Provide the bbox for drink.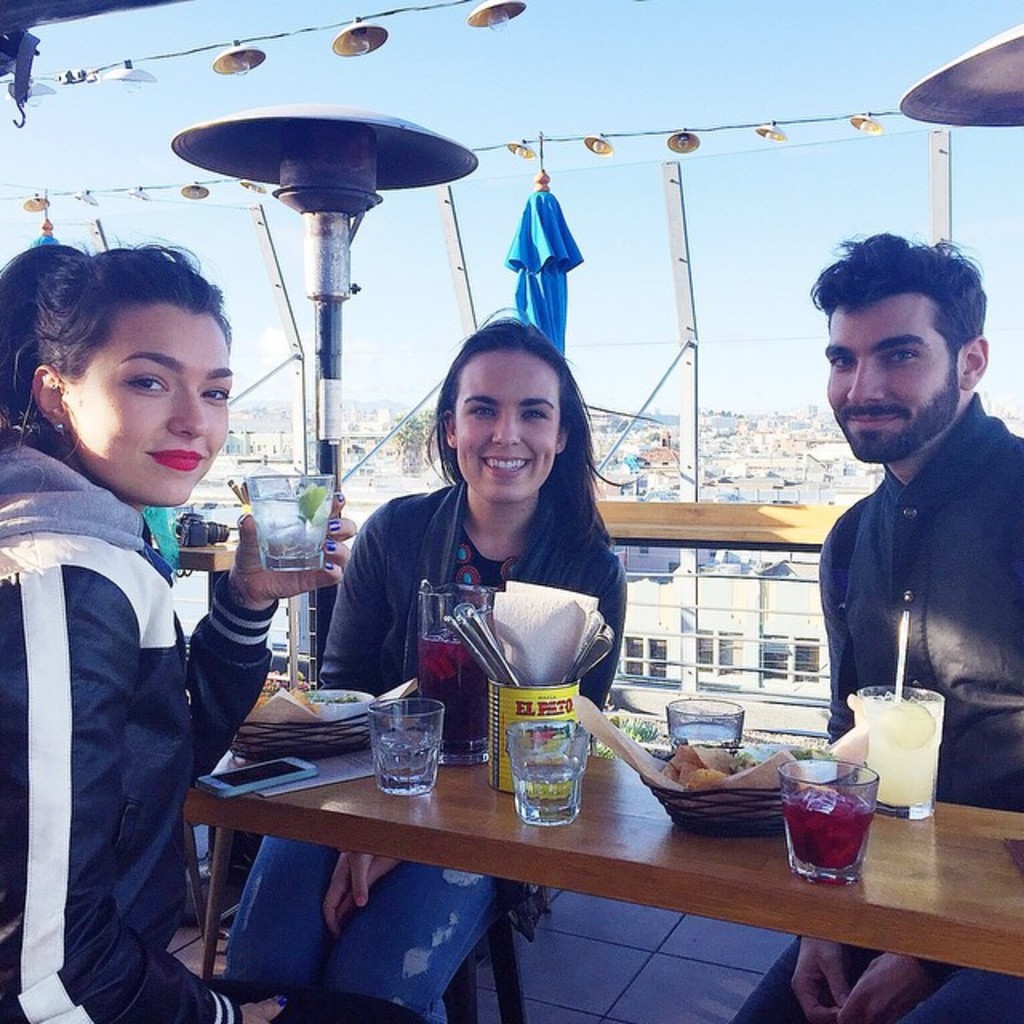
248:494:334:565.
